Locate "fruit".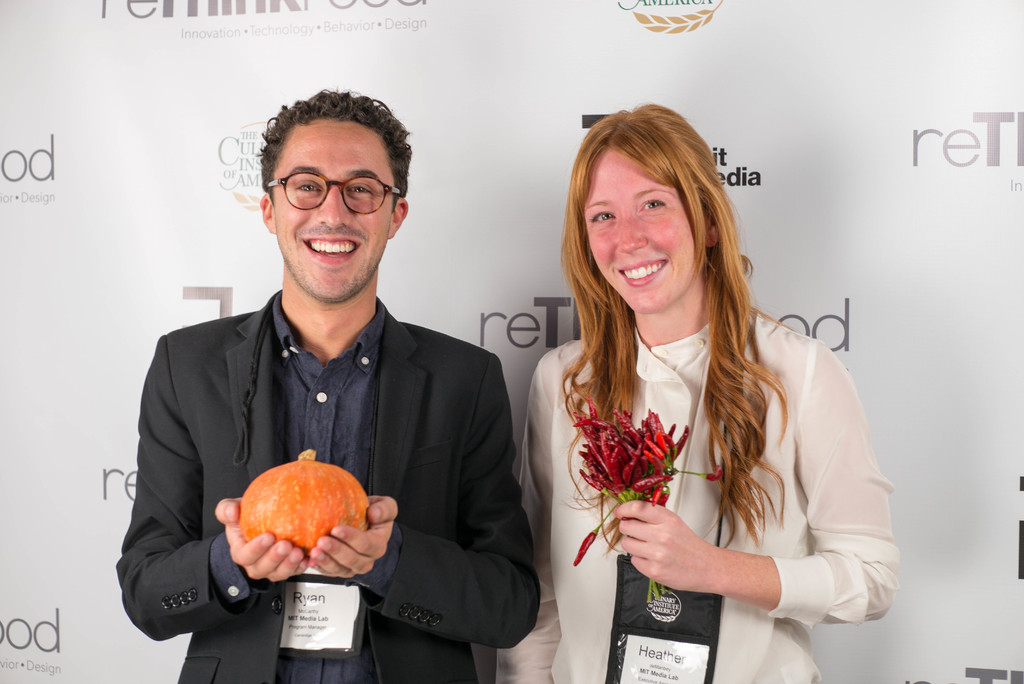
Bounding box: bbox=[219, 466, 348, 574].
